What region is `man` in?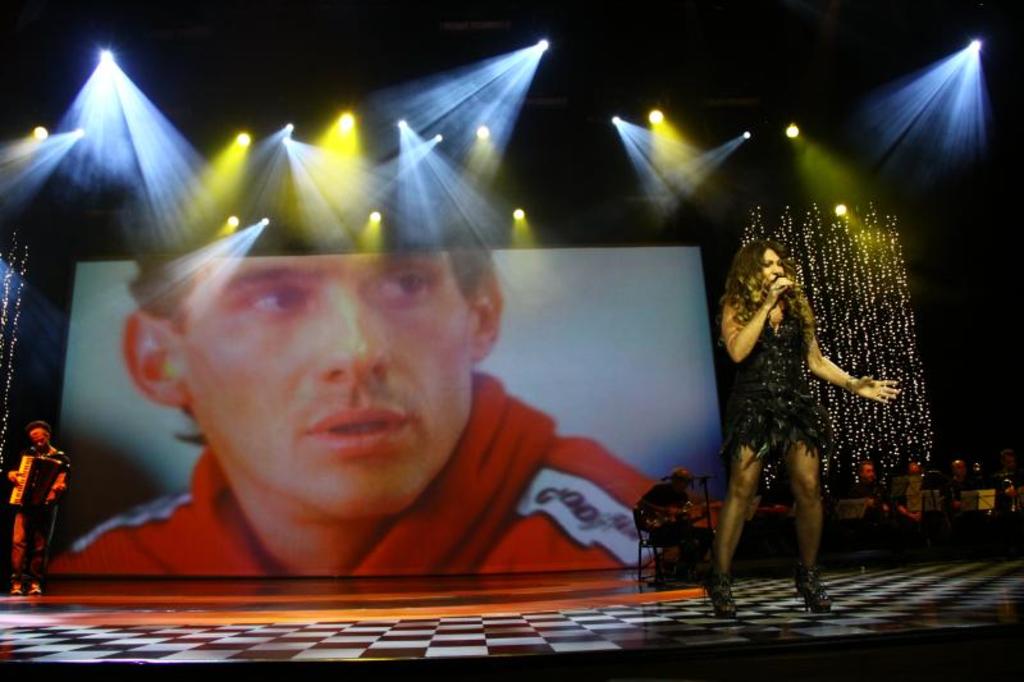
{"left": 0, "top": 417, "right": 73, "bottom": 596}.
